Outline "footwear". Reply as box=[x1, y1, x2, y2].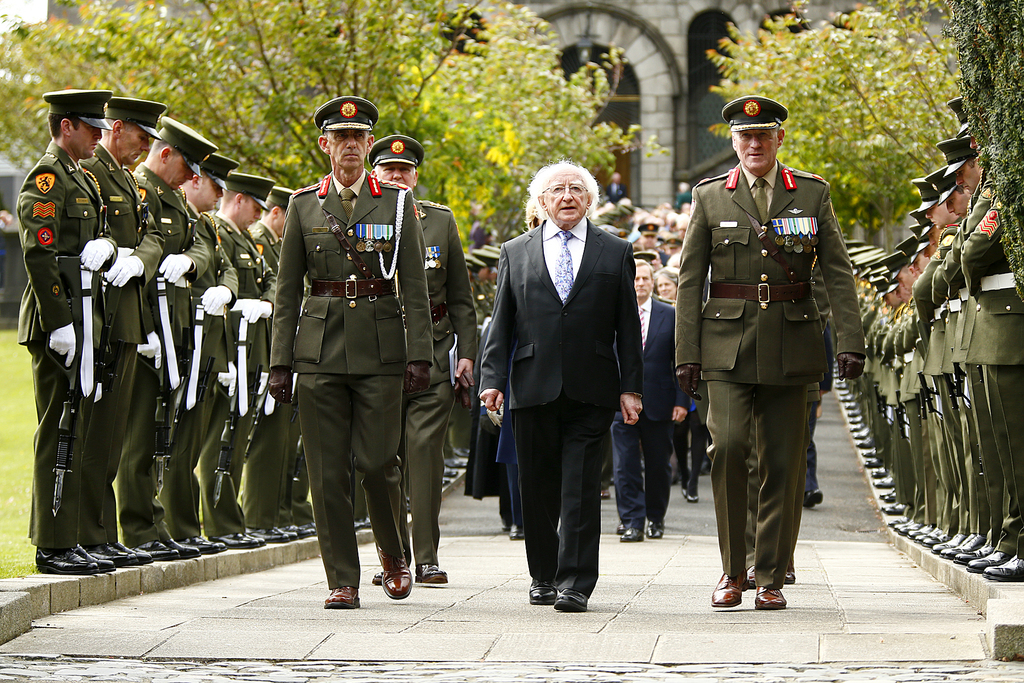
box=[508, 524, 526, 539].
